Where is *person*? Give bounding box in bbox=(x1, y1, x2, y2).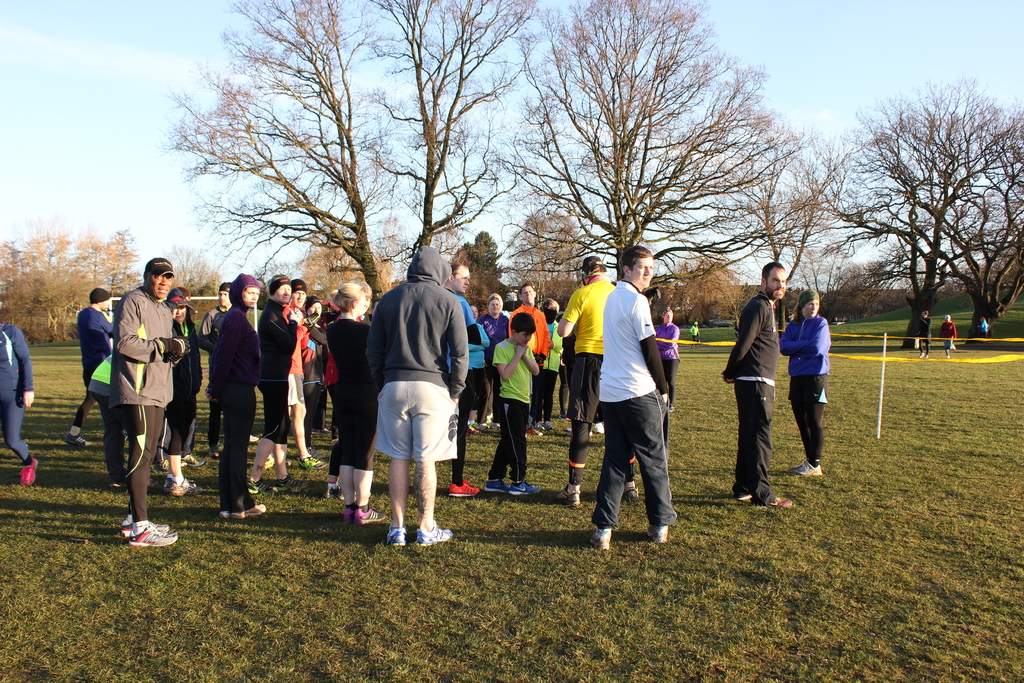
bbox=(779, 288, 834, 477).
